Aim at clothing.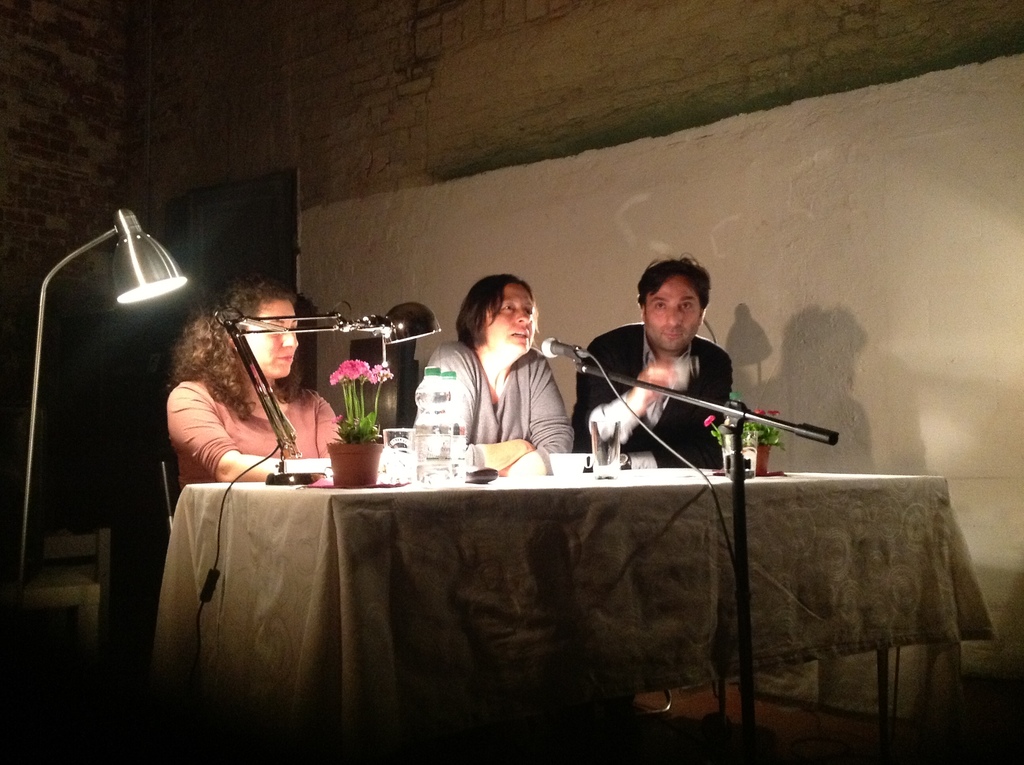
Aimed at pyautogui.locateOnScreen(585, 252, 750, 460).
